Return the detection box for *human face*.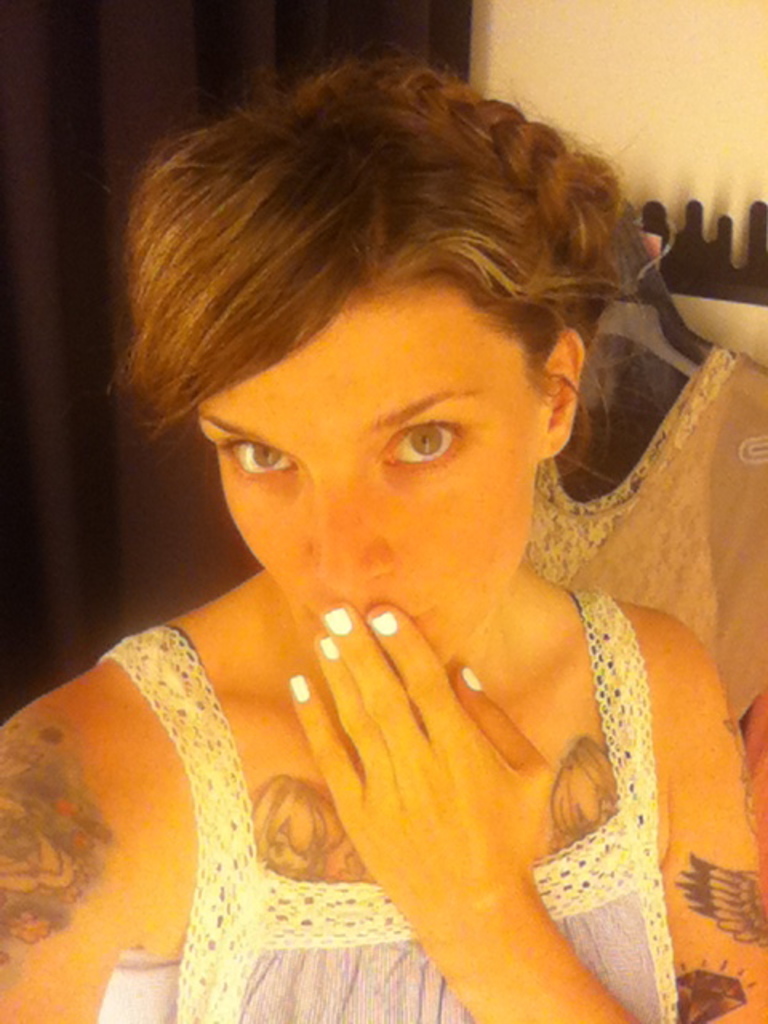
{"x1": 198, "y1": 272, "x2": 546, "y2": 670}.
